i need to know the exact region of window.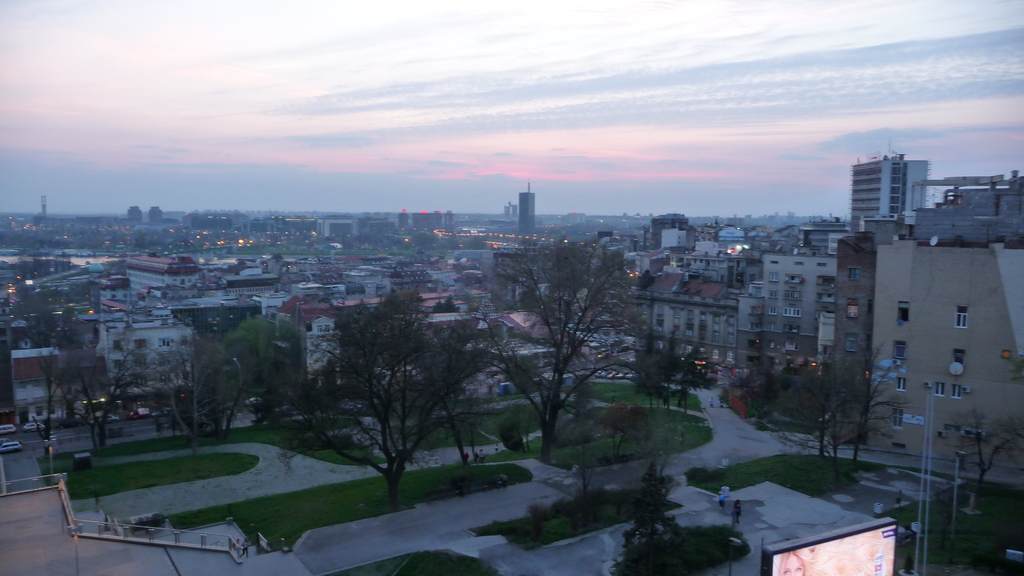
Region: [893, 339, 906, 362].
